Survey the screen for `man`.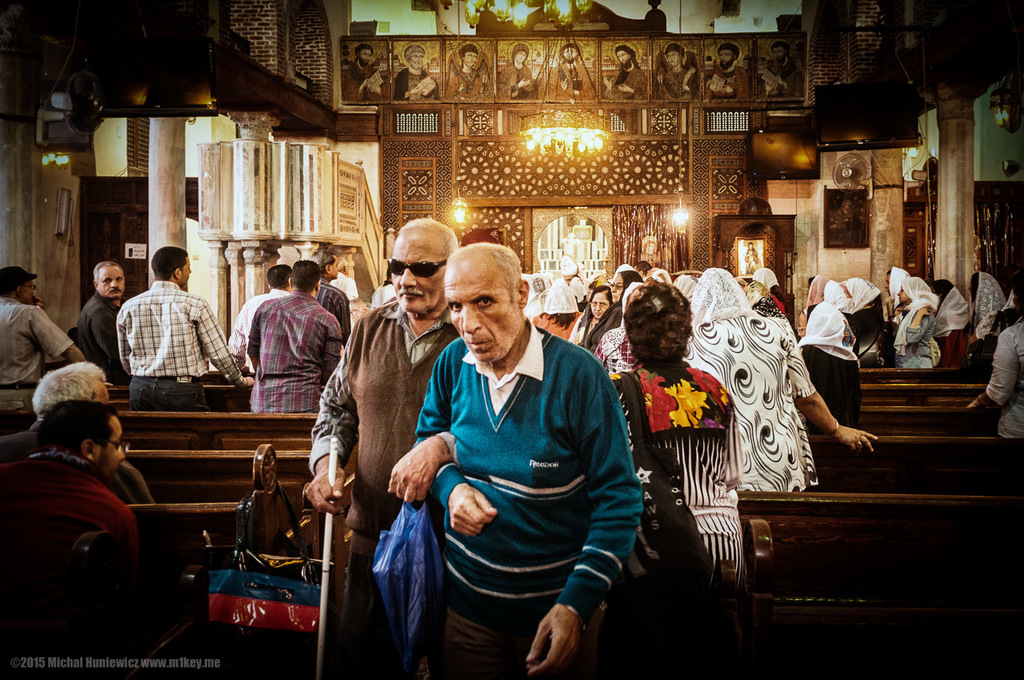
Survey found: left=227, top=265, right=291, bottom=374.
